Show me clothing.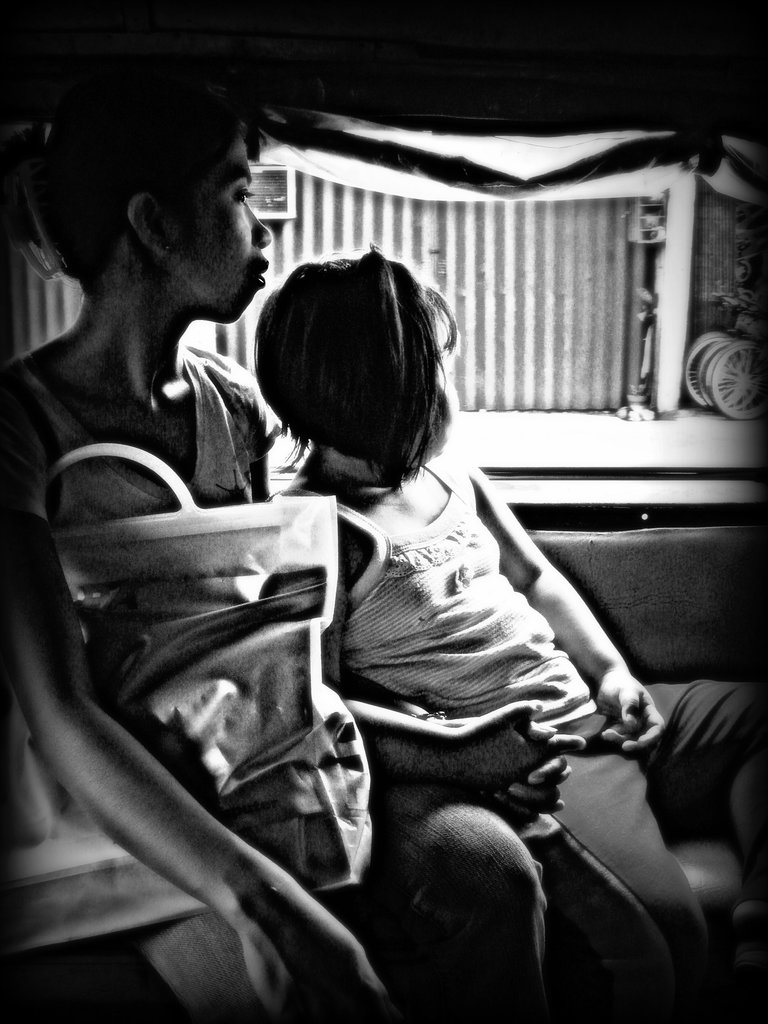
clothing is here: {"left": 0, "top": 344, "right": 371, "bottom": 946}.
